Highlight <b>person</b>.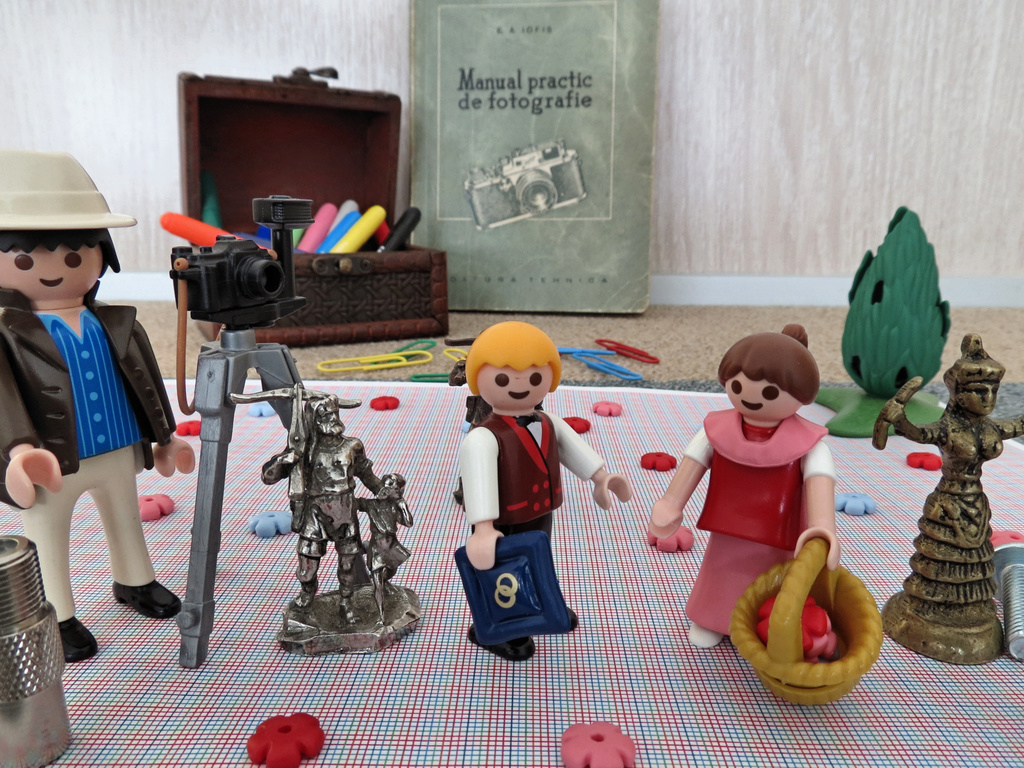
Highlighted region: (465,321,633,662).
